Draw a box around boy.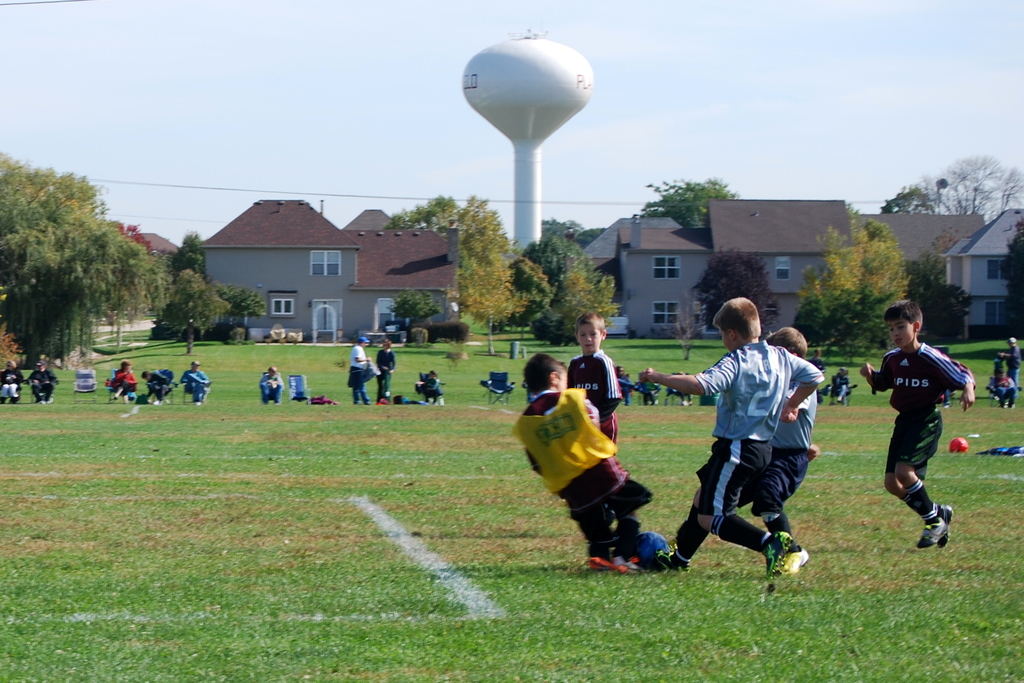
[566,312,625,451].
